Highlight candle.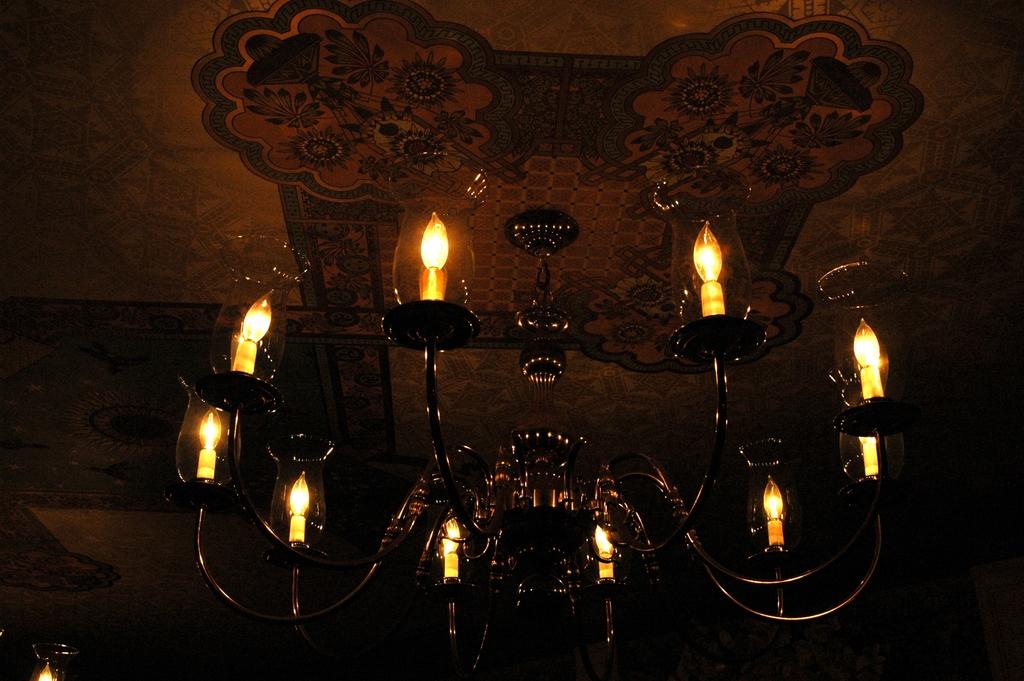
Highlighted region: <box>195,409,218,480</box>.
